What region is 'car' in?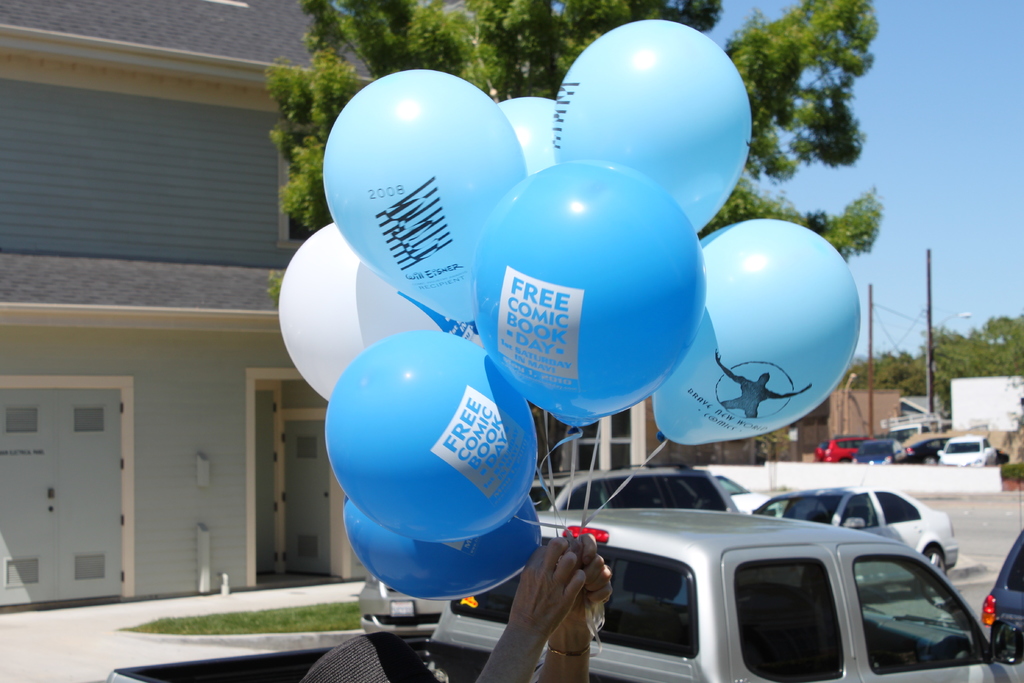
(850,437,909,459).
